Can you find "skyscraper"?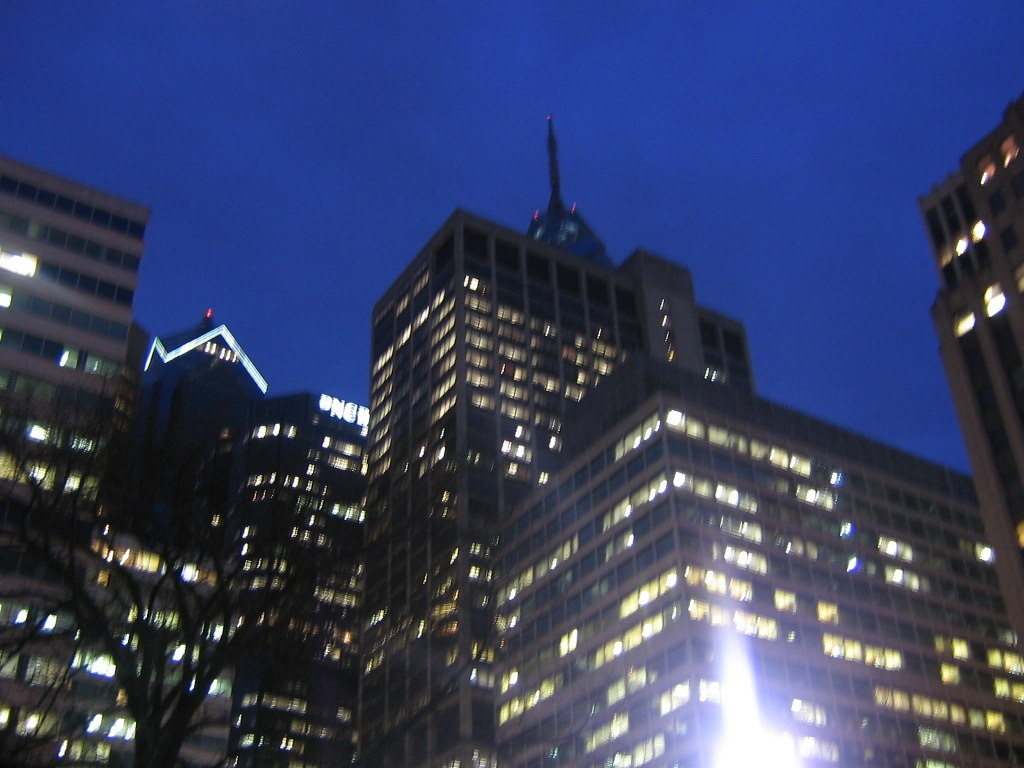
Yes, bounding box: <box>351,184,755,767</box>.
